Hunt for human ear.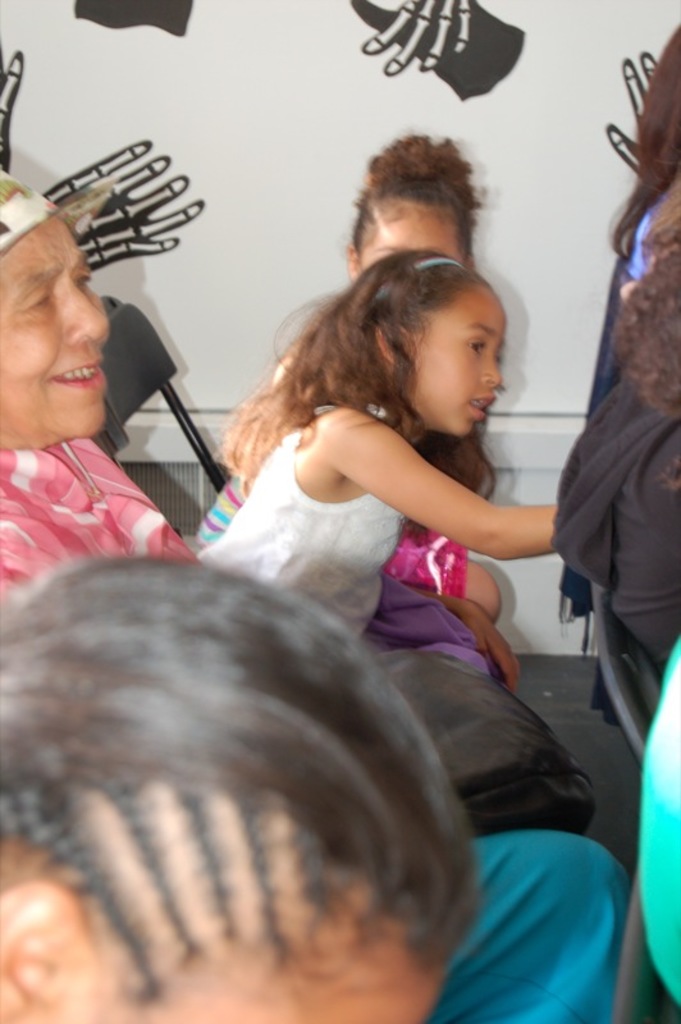
Hunted down at 344, 244, 364, 283.
